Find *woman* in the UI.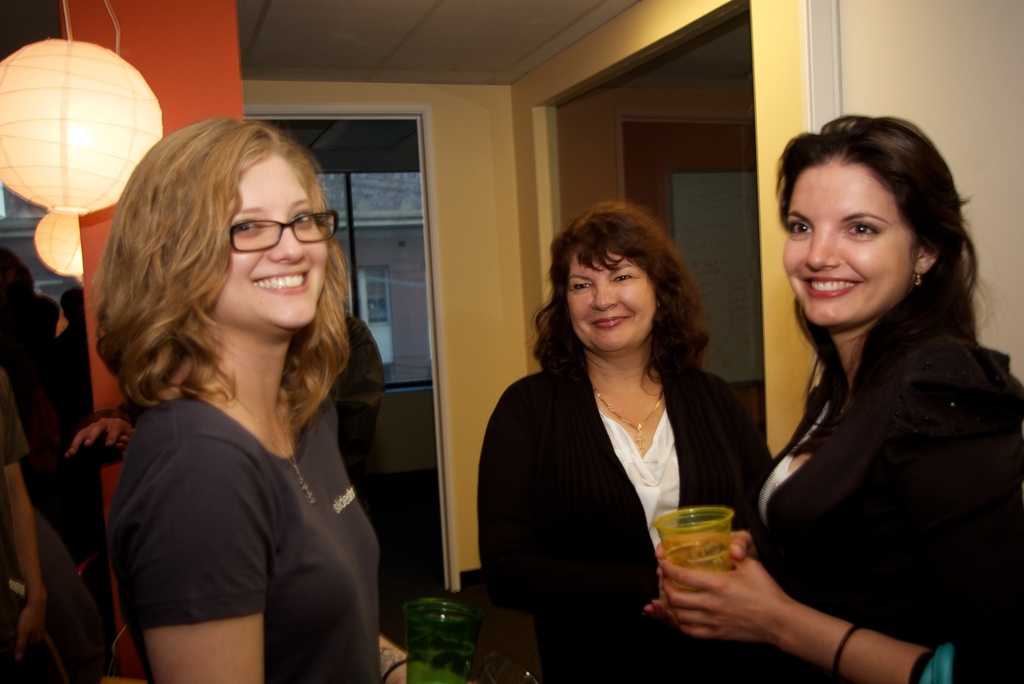
UI element at pyautogui.locateOnScreen(650, 111, 1023, 683).
